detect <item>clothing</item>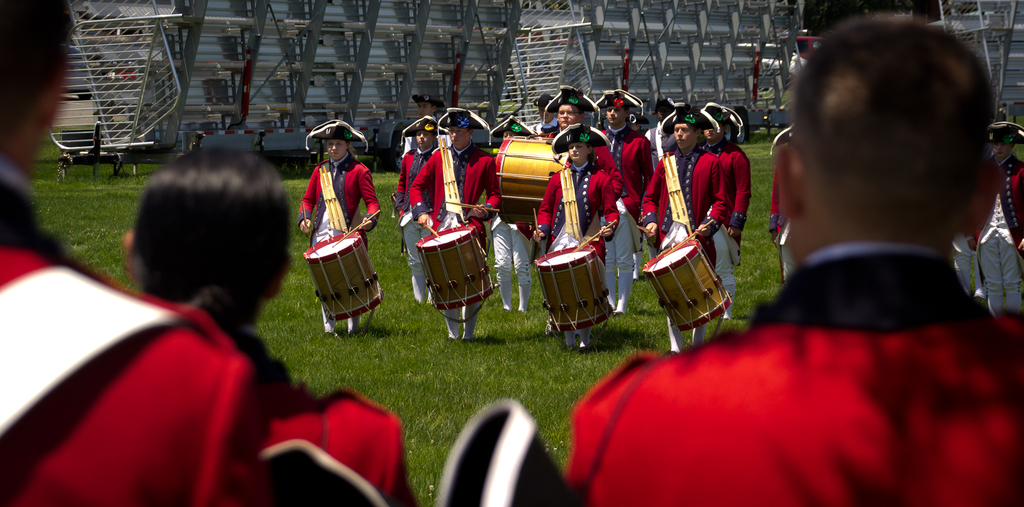
487 131 534 316
